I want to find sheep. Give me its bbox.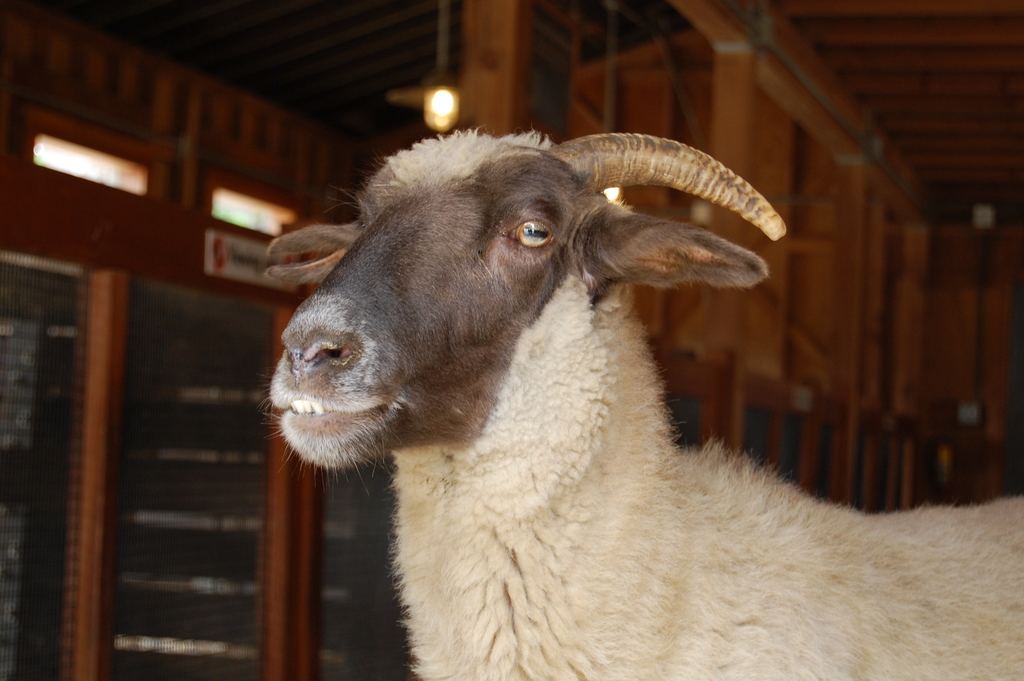
left=227, top=100, right=940, bottom=680.
